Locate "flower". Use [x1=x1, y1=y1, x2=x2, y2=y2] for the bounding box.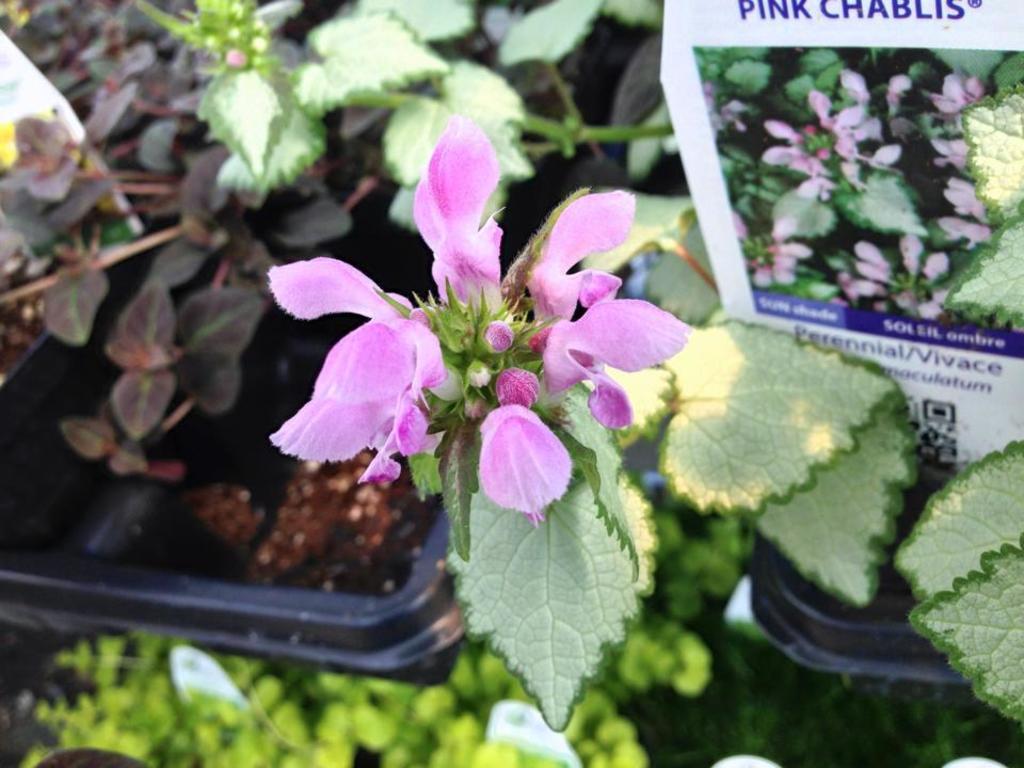
[x1=224, y1=42, x2=244, y2=68].
